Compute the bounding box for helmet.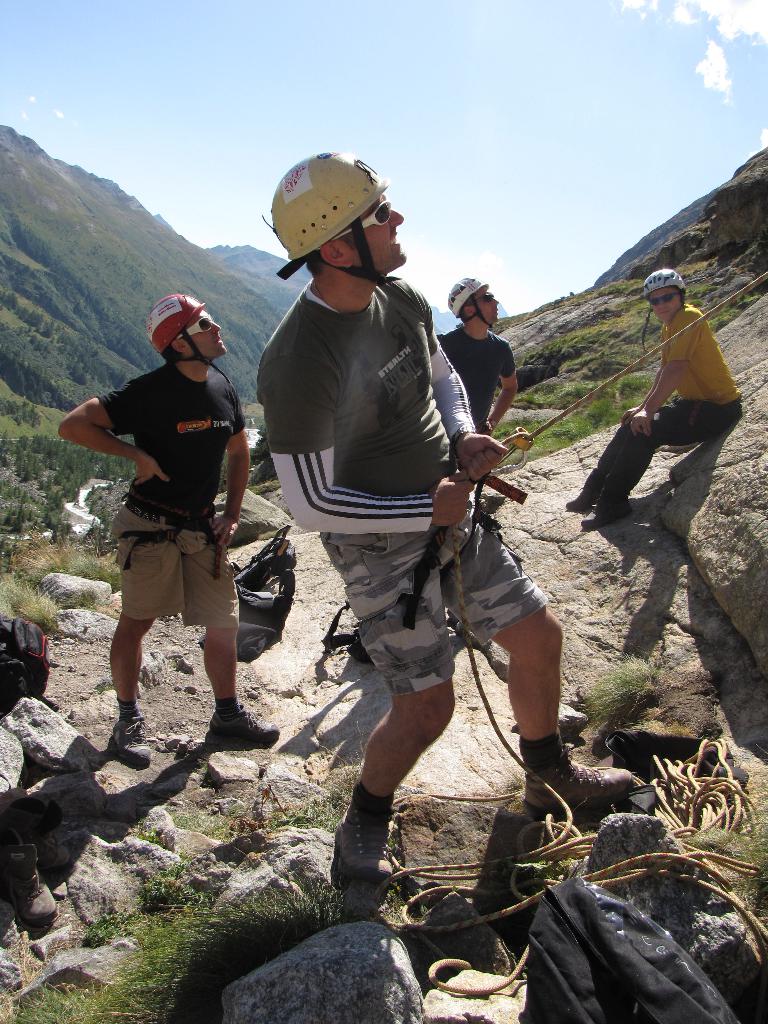
detection(640, 267, 687, 355).
